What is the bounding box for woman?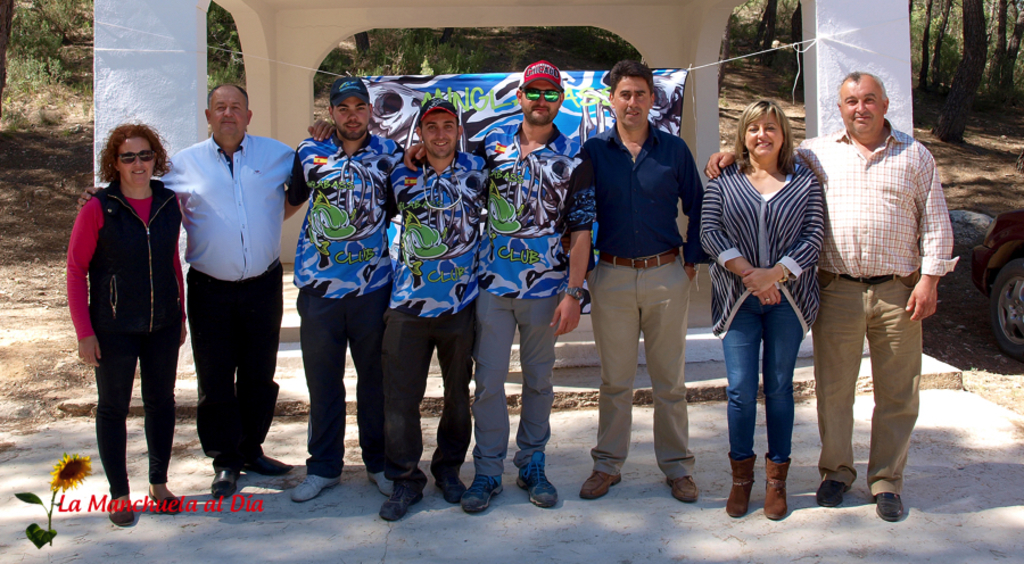
box(692, 92, 829, 520).
